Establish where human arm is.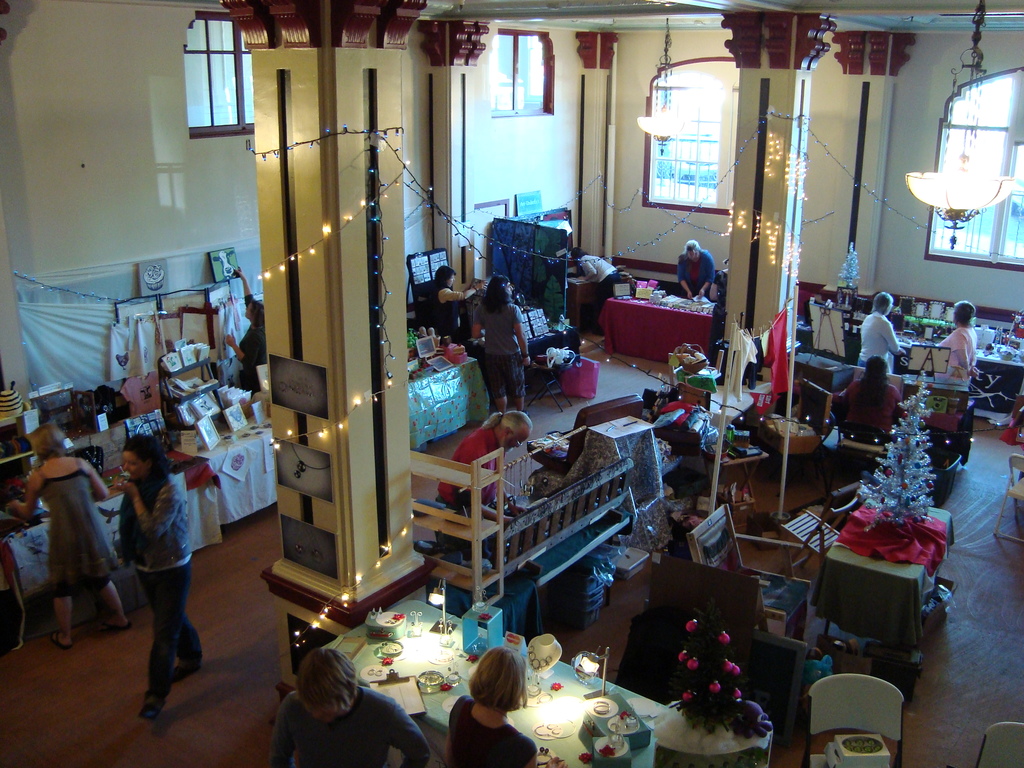
Established at 110/477/180/540.
